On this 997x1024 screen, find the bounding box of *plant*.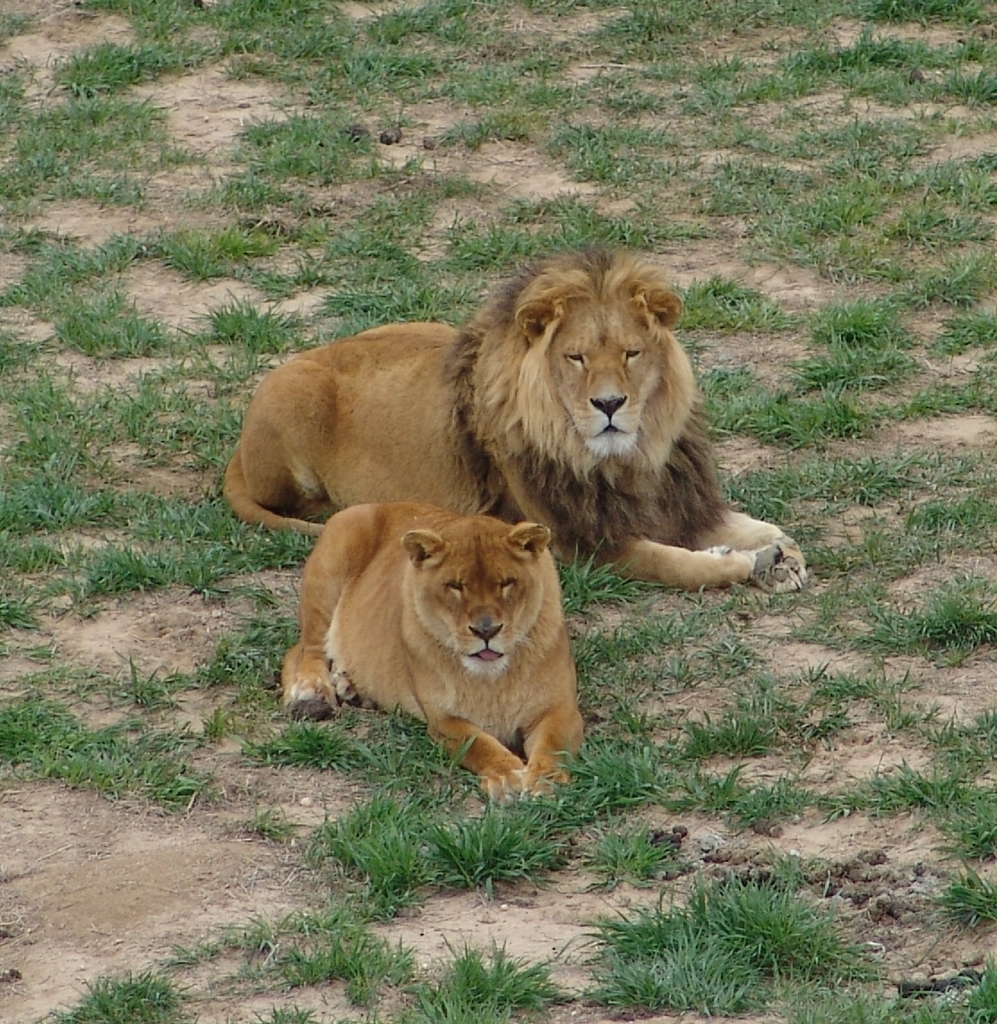
Bounding box: bbox=(881, 360, 996, 435).
